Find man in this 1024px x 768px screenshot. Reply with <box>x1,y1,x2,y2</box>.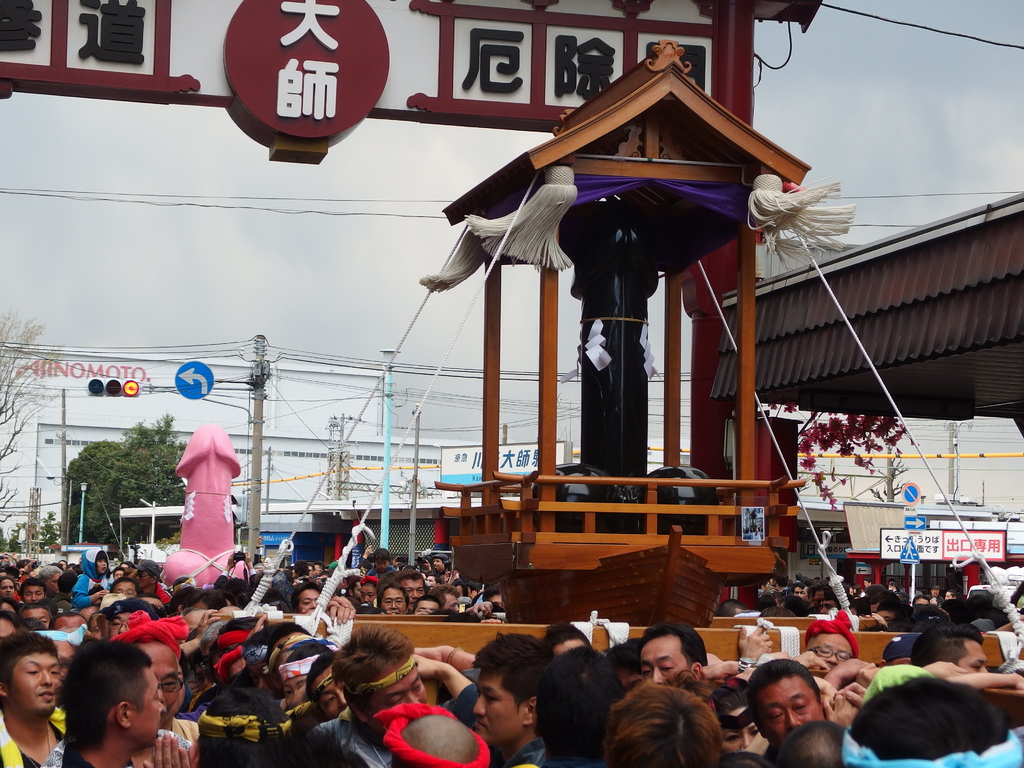
<box>0,630,71,767</box>.
